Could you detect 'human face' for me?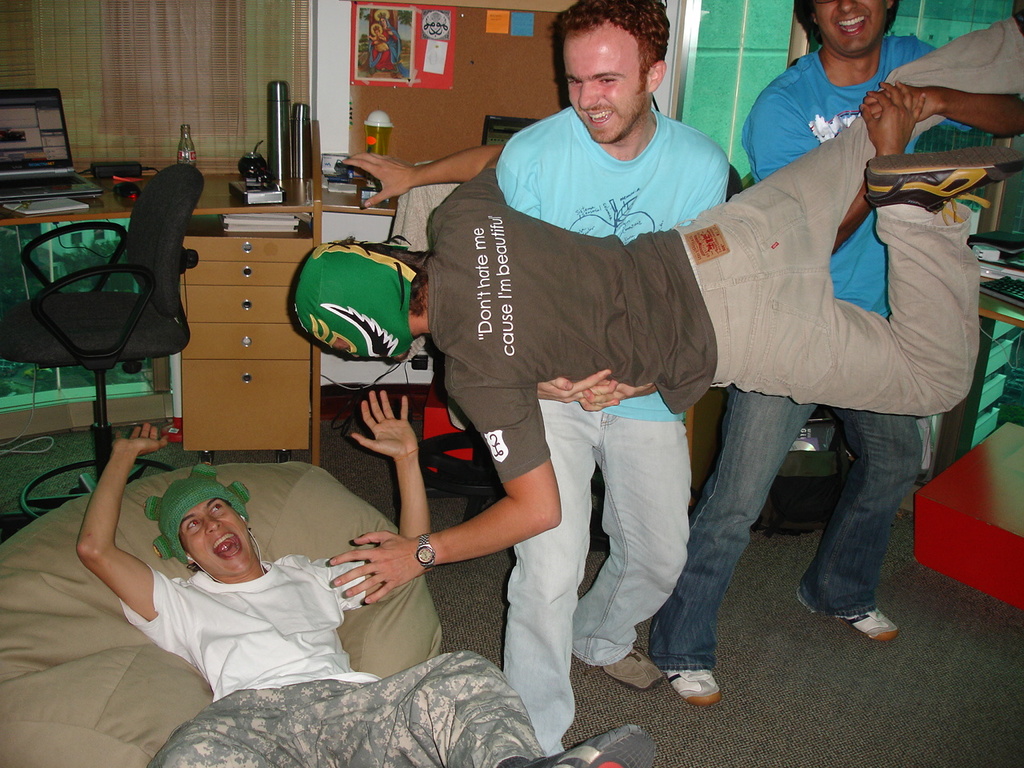
Detection result: 180,498,256,574.
